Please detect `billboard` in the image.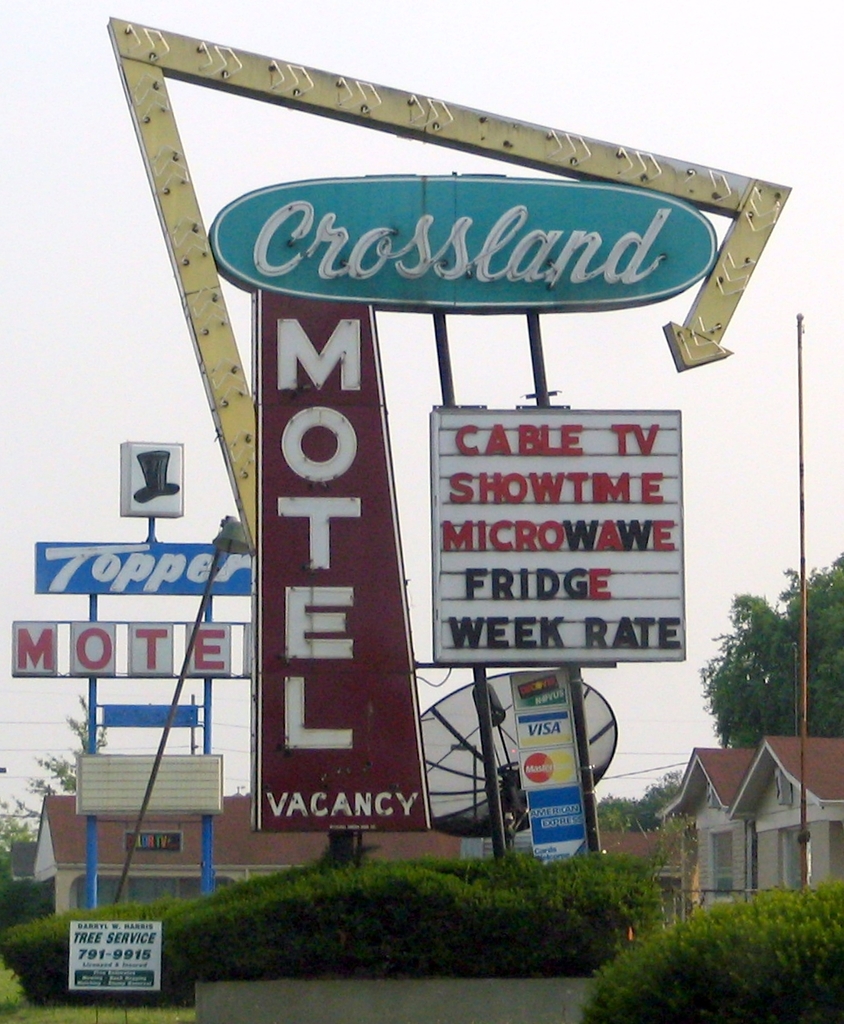
[left=425, top=400, right=685, bottom=659].
